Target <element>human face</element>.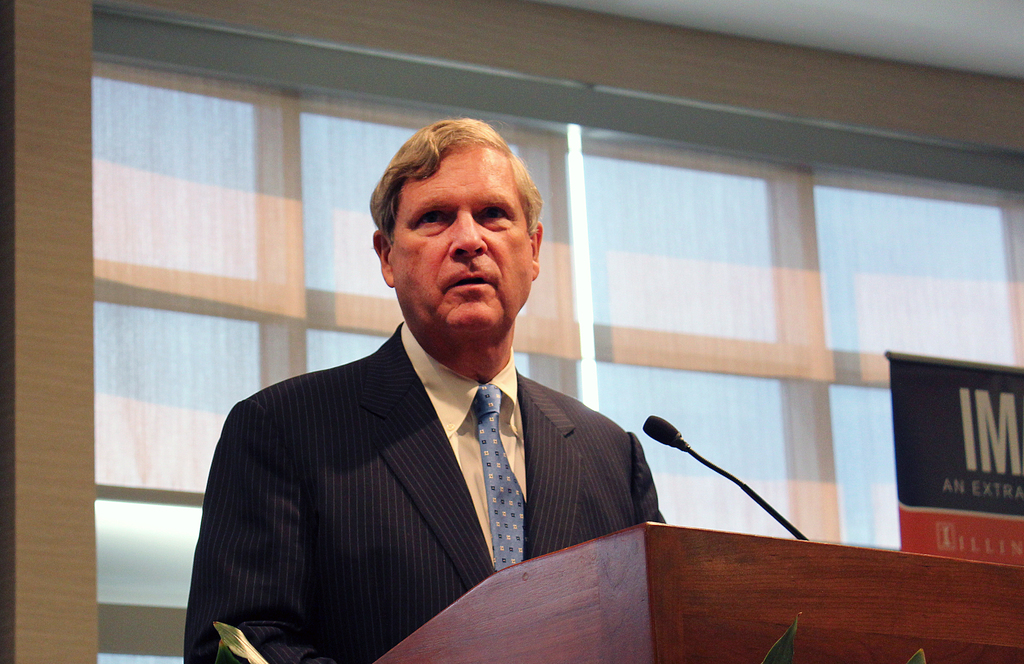
Target region: left=390, top=145, right=535, bottom=332.
